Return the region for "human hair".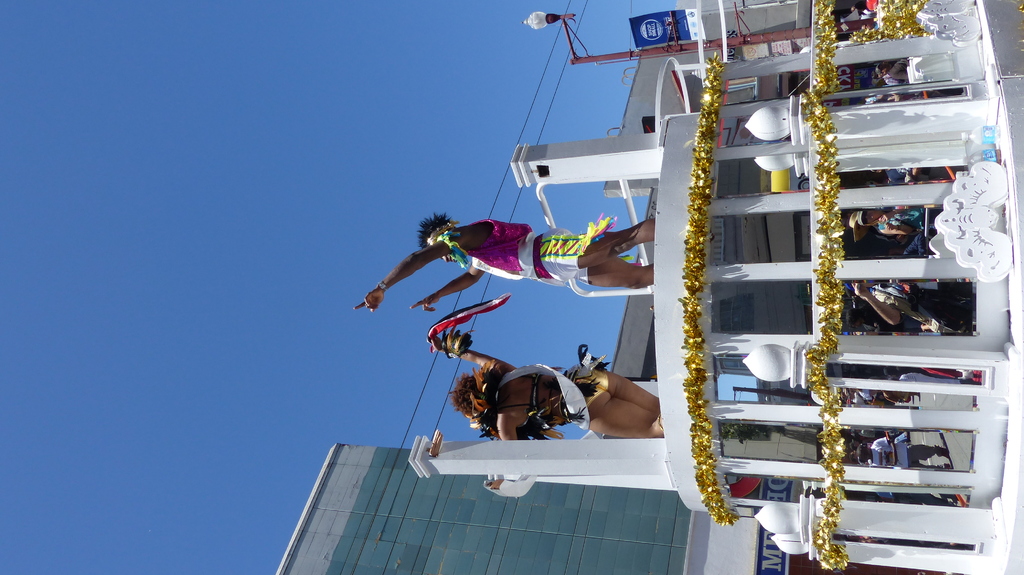
<bbox>420, 212, 458, 248</bbox>.
